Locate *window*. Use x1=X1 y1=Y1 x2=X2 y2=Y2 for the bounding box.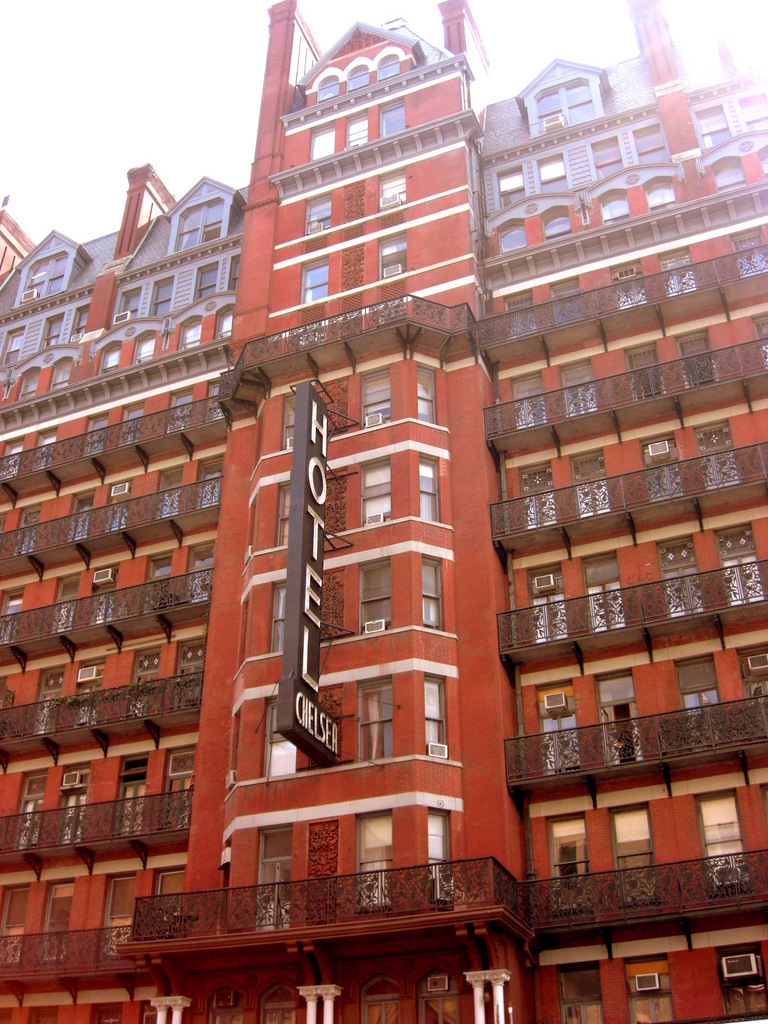
x1=303 y1=192 x2=334 y2=237.
